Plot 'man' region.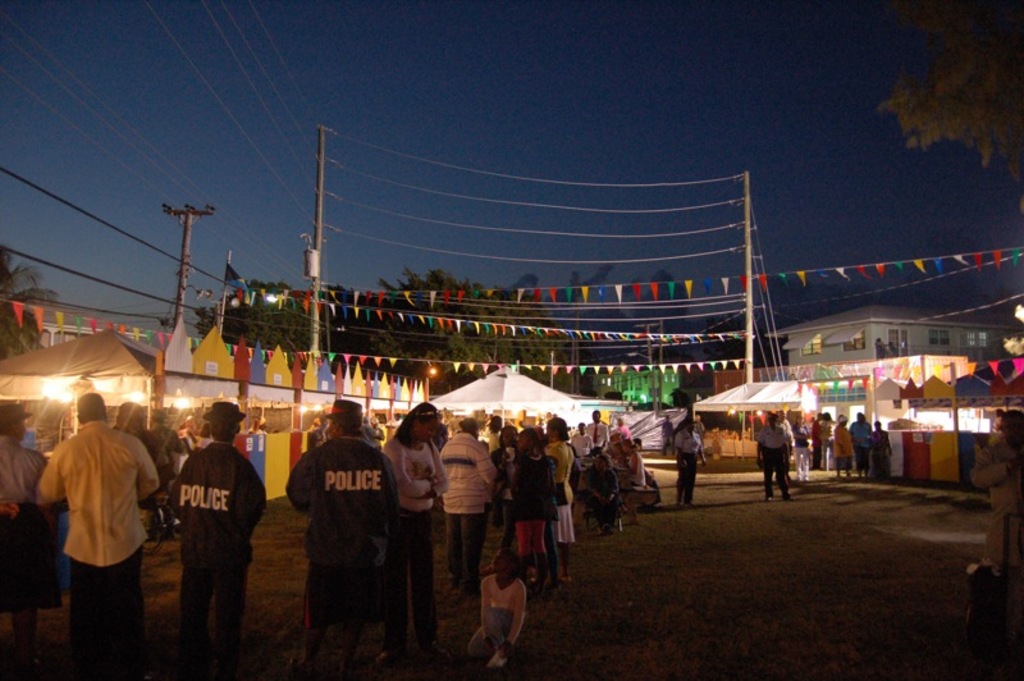
Plotted at x1=285, y1=398, x2=398, y2=671.
